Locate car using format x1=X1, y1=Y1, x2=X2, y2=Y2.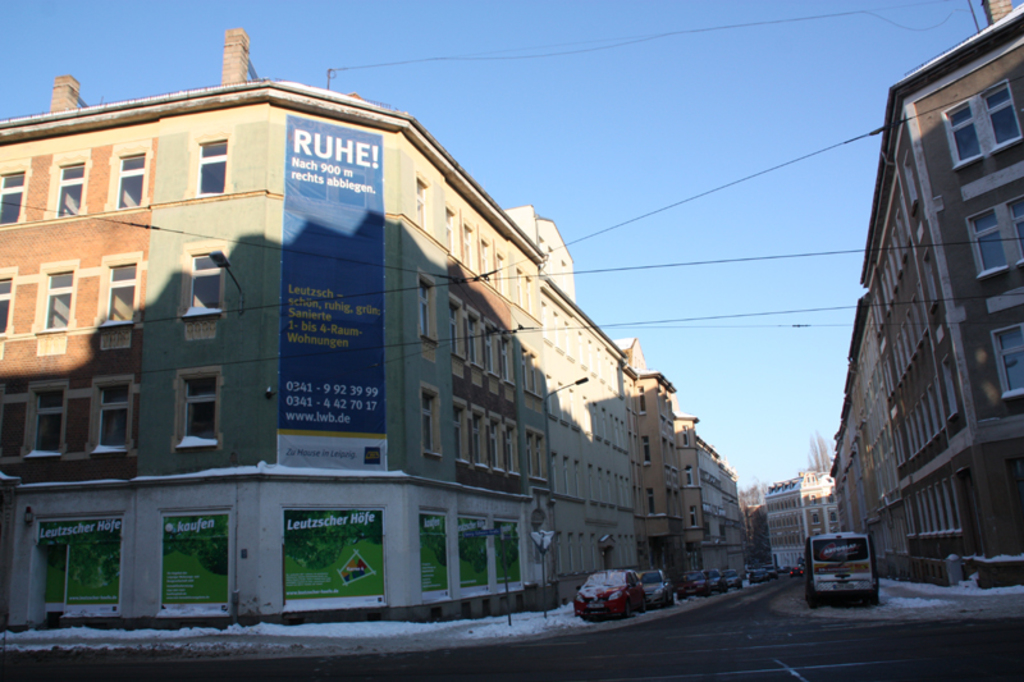
x1=762, y1=564, x2=782, y2=577.
